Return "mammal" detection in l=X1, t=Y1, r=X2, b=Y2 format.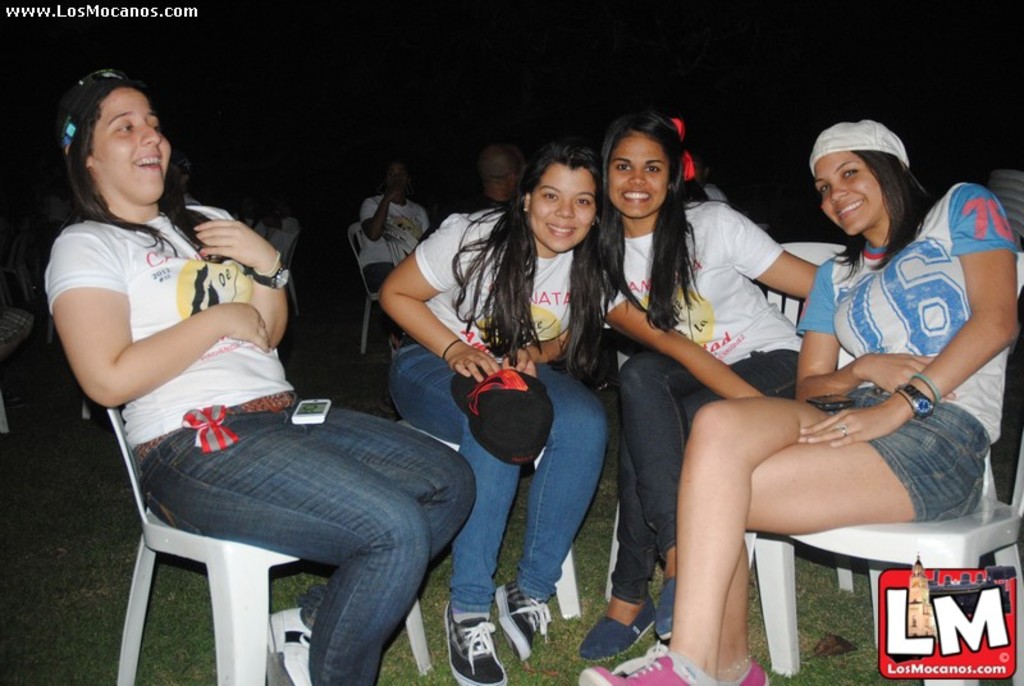
l=376, t=123, r=822, b=685.
